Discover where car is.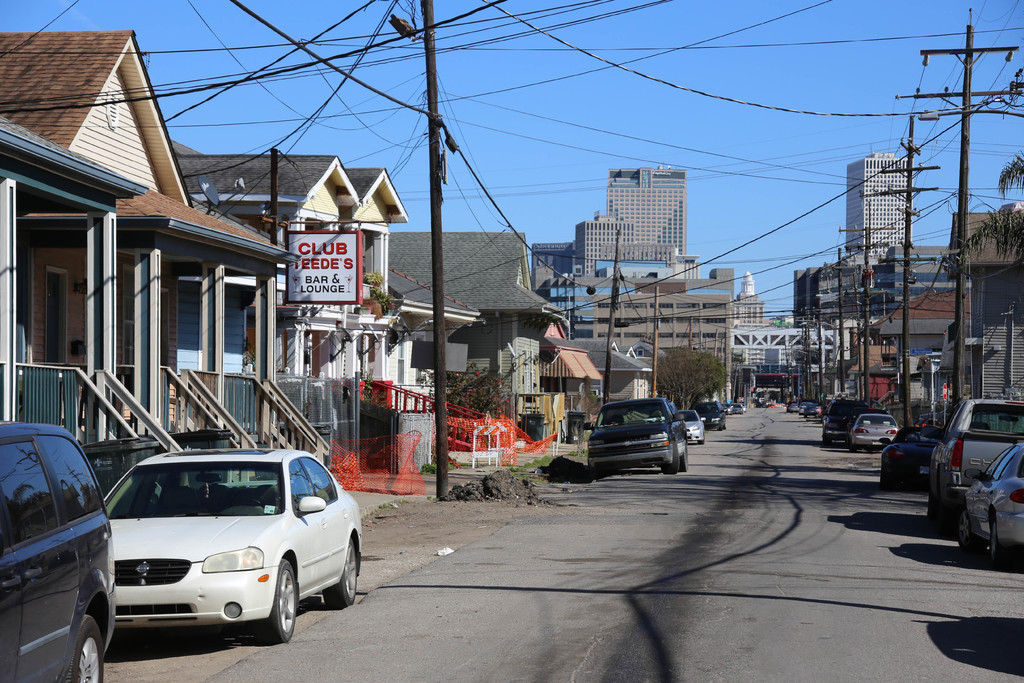
Discovered at bbox=[819, 395, 868, 445].
